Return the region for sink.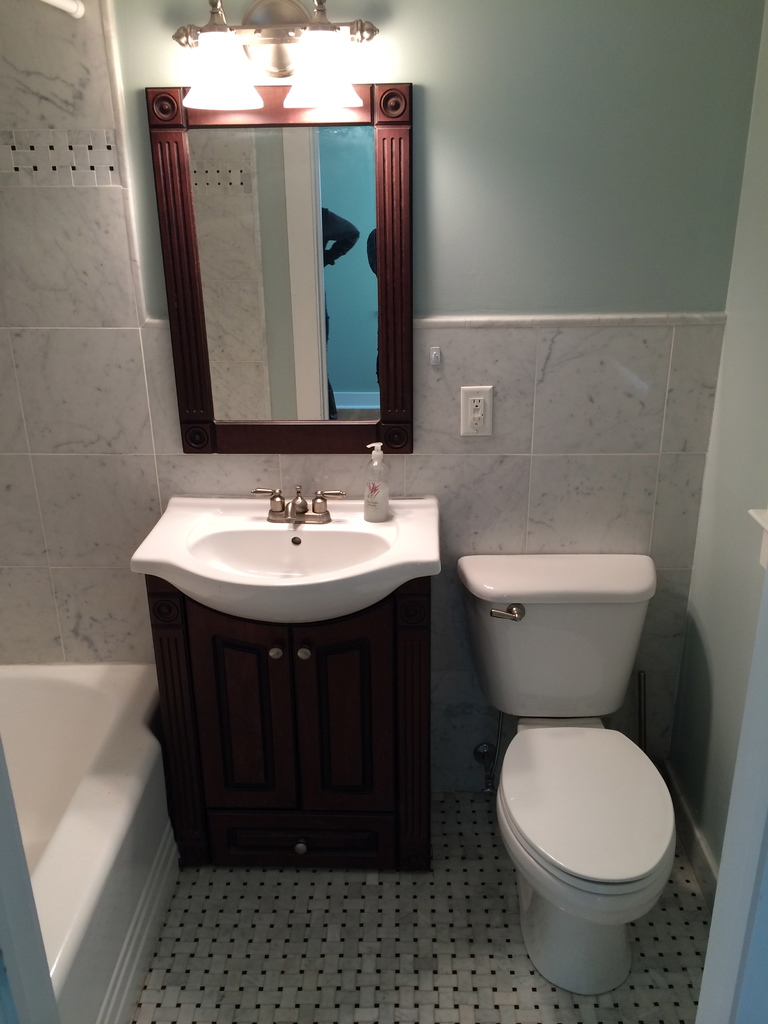
crop(143, 442, 433, 644).
